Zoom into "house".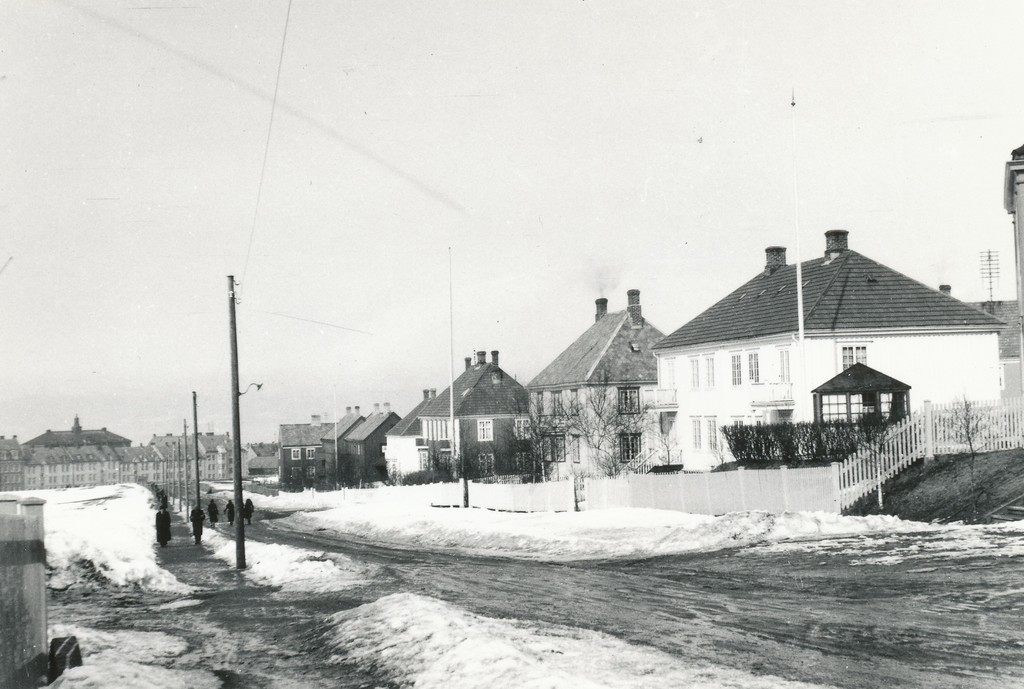
Zoom target: 522 281 670 476.
